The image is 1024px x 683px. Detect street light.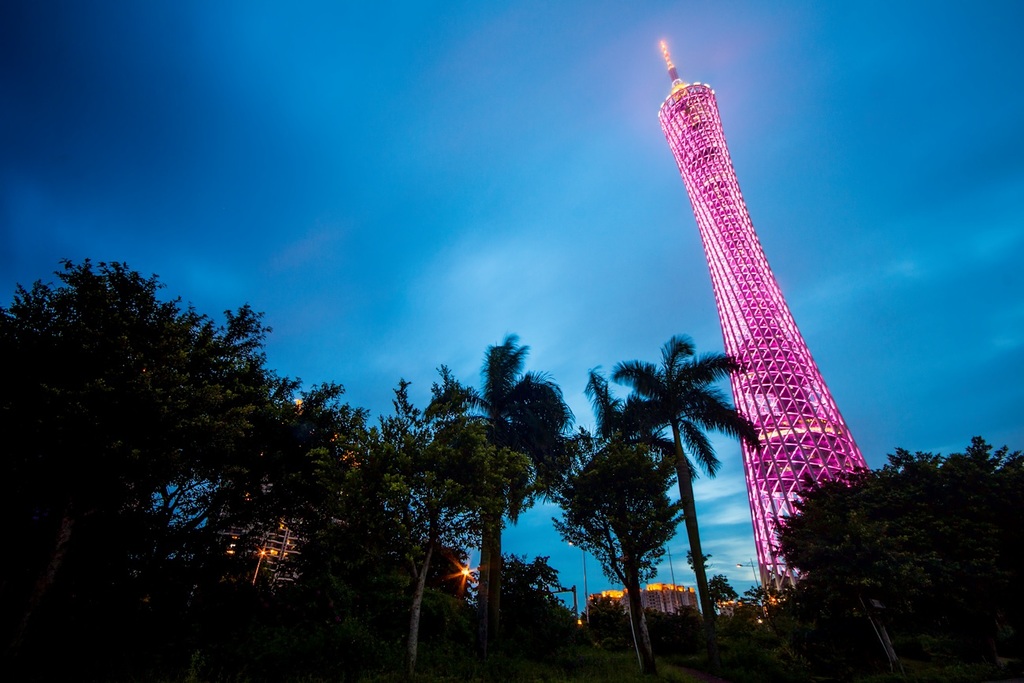
Detection: 733 558 774 637.
